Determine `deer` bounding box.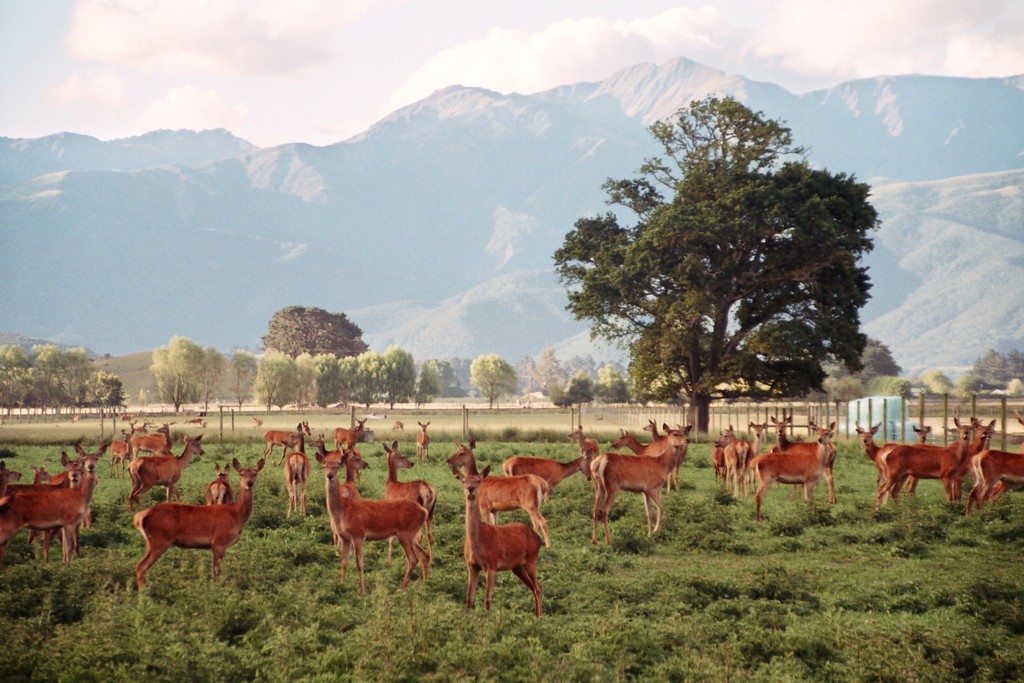
Determined: crop(337, 450, 372, 500).
